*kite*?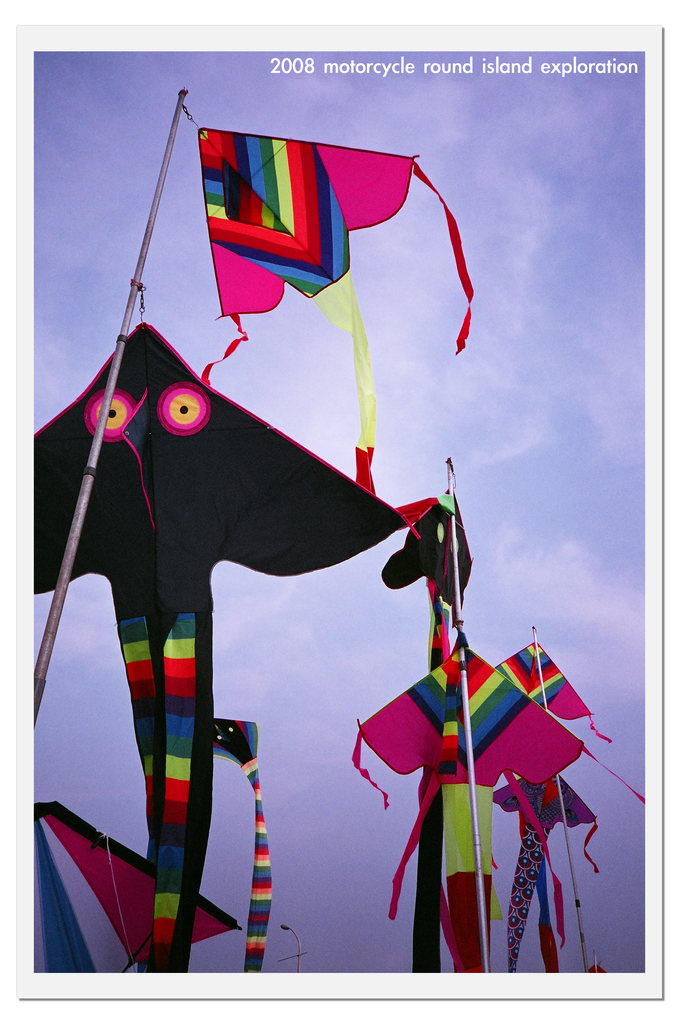
<region>35, 797, 243, 974</region>
